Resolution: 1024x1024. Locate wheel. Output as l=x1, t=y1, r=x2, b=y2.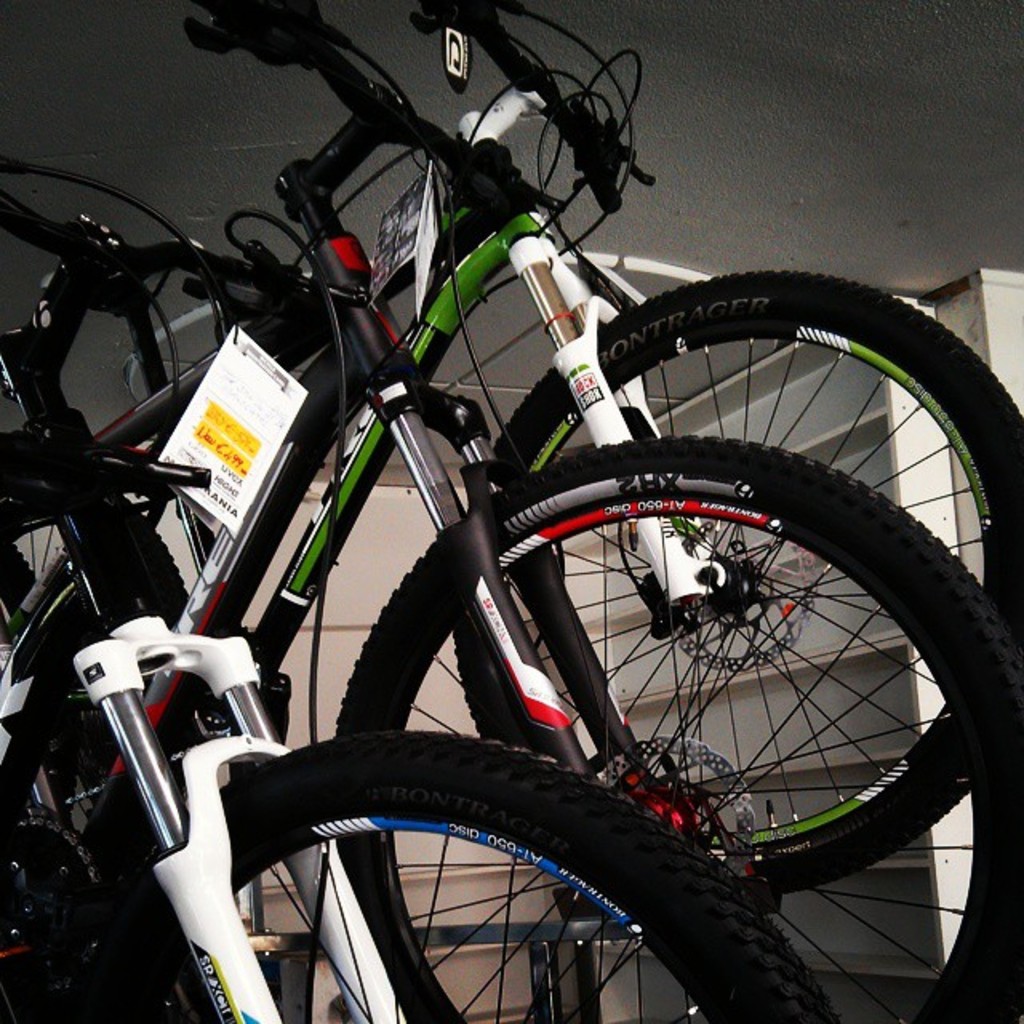
l=333, t=434, r=1022, b=1022.
